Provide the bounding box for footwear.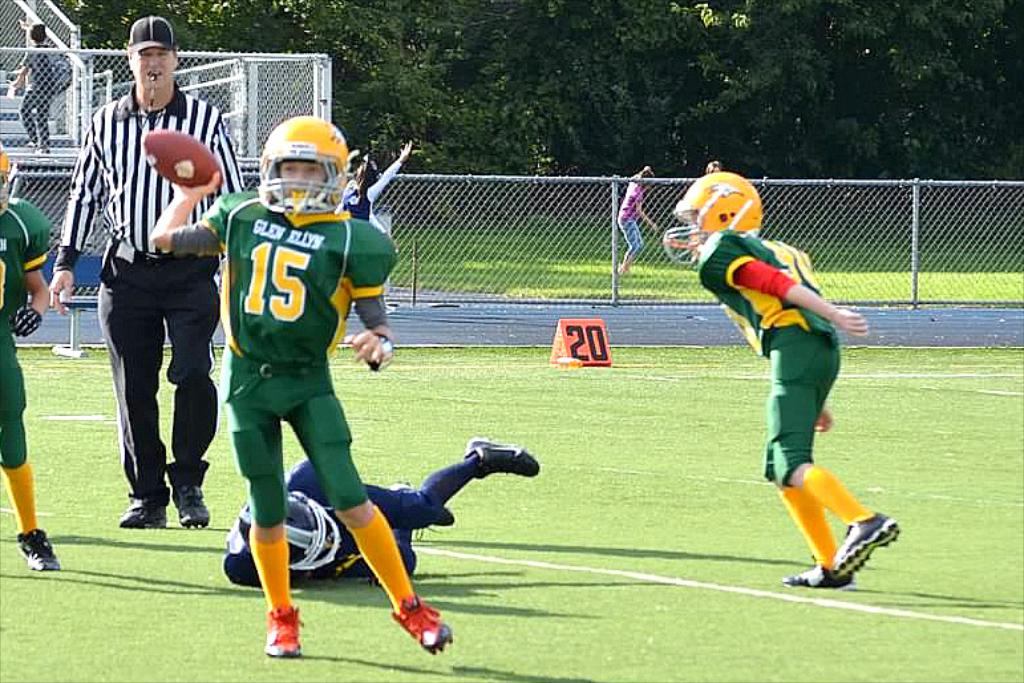
crop(19, 533, 62, 573).
